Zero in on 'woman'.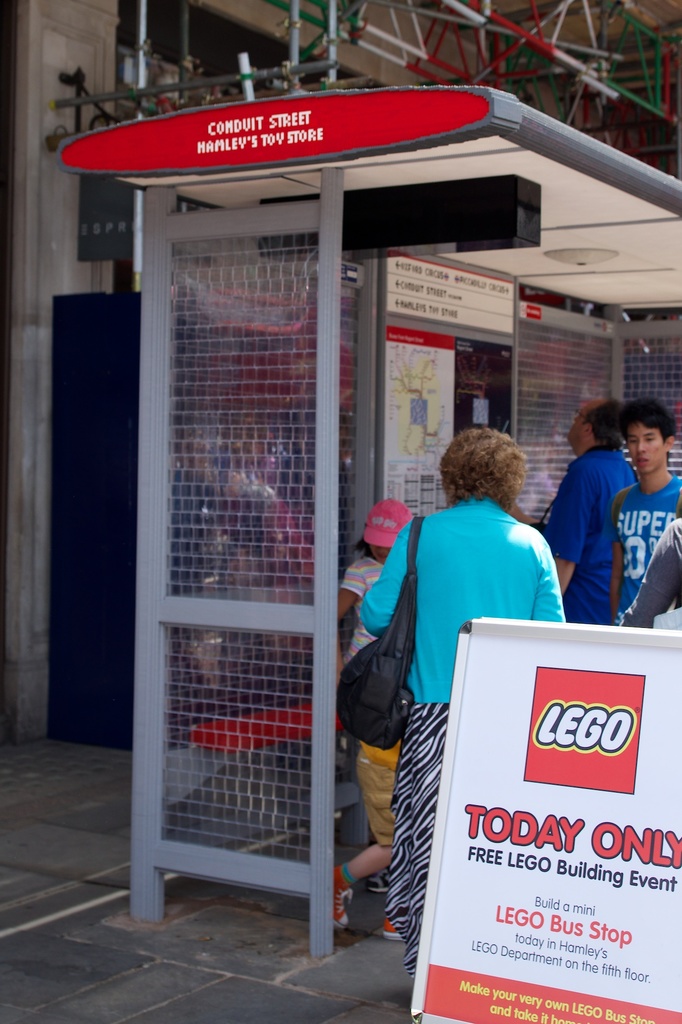
Zeroed in: 332:424:571:941.
